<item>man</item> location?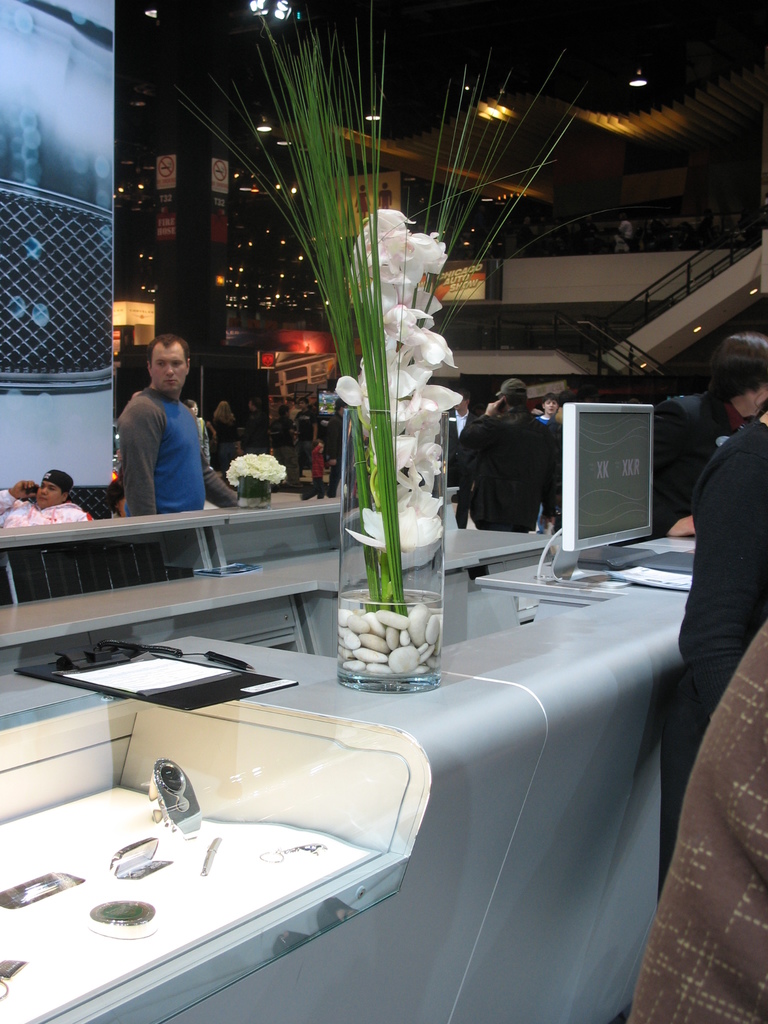
box=[104, 322, 216, 510]
